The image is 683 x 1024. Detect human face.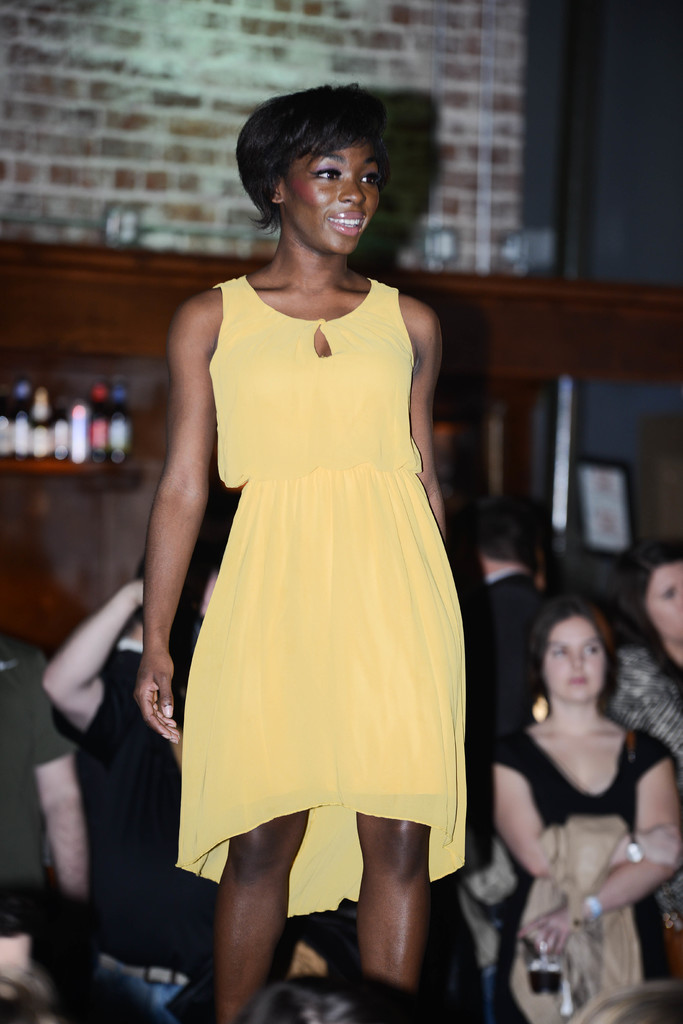
Detection: x1=287, y1=141, x2=381, y2=255.
